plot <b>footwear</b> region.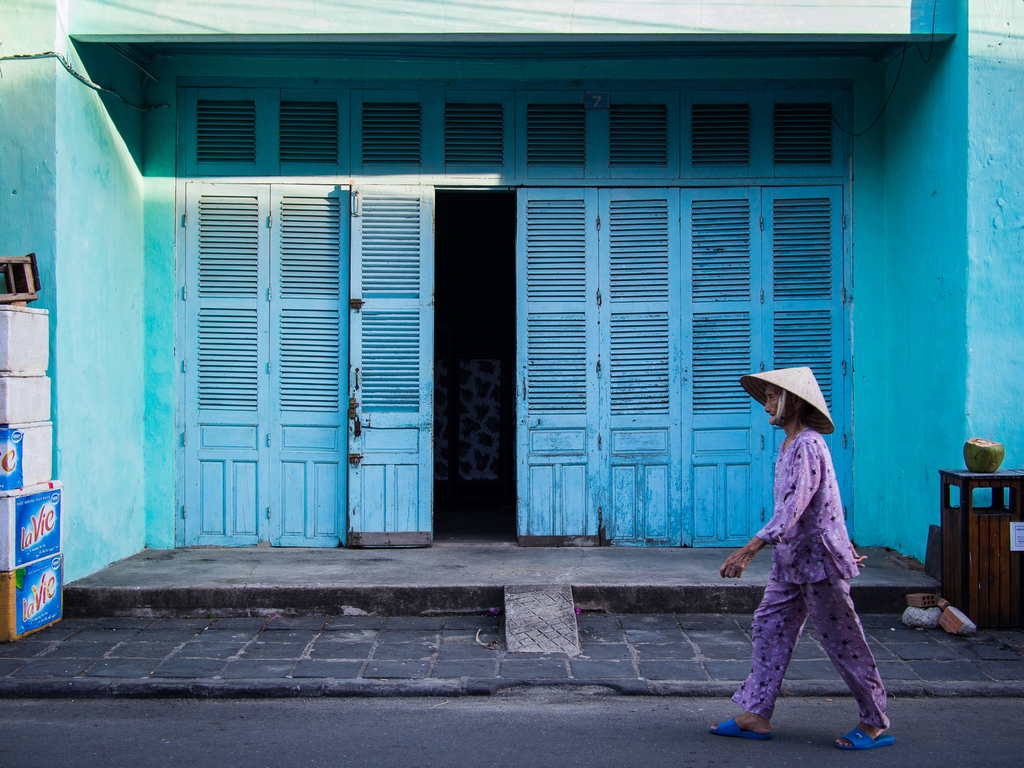
Plotted at left=707, top=717, right=774, bottom=737.
